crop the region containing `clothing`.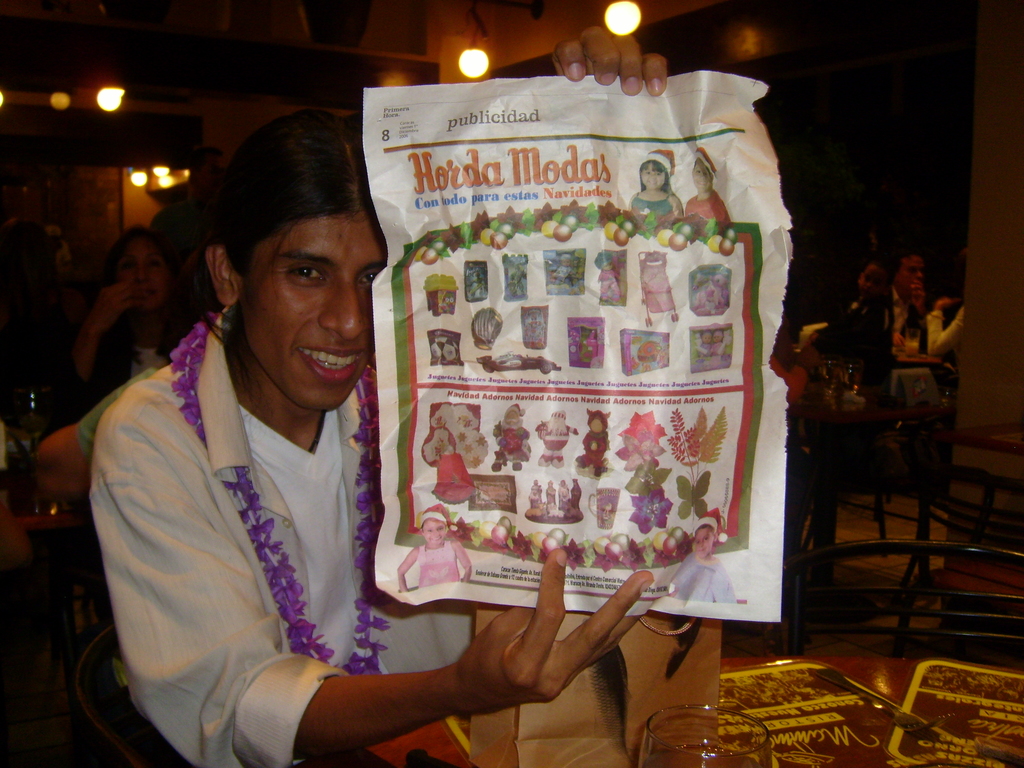
Crop region: x1=851 y1=288 x2=931 y2=404.
